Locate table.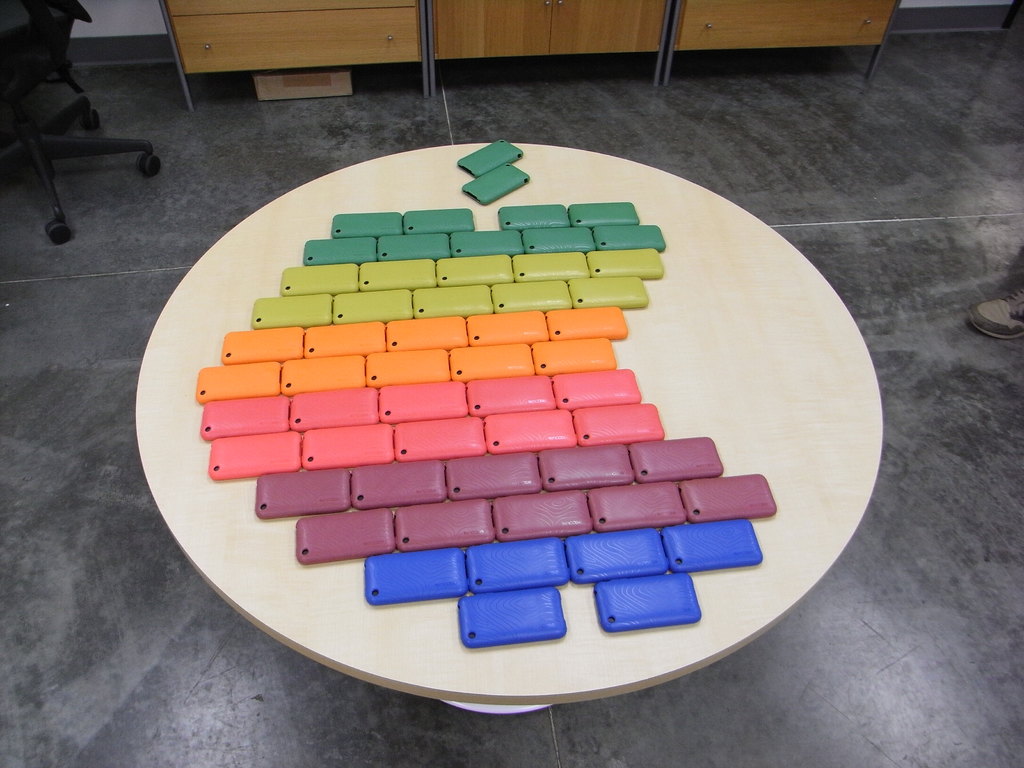
Bounding box: {"x1": 131, "y1": 142, "x2": 886, "y2": 705}.
